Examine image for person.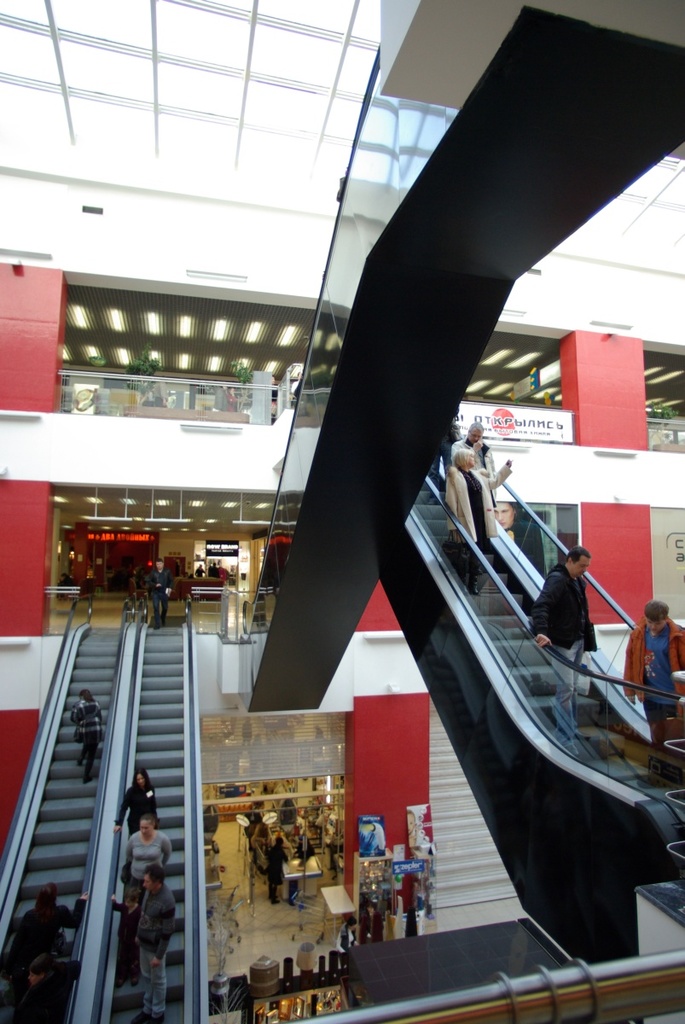
Examination result: (444, 451, 509, 595).
